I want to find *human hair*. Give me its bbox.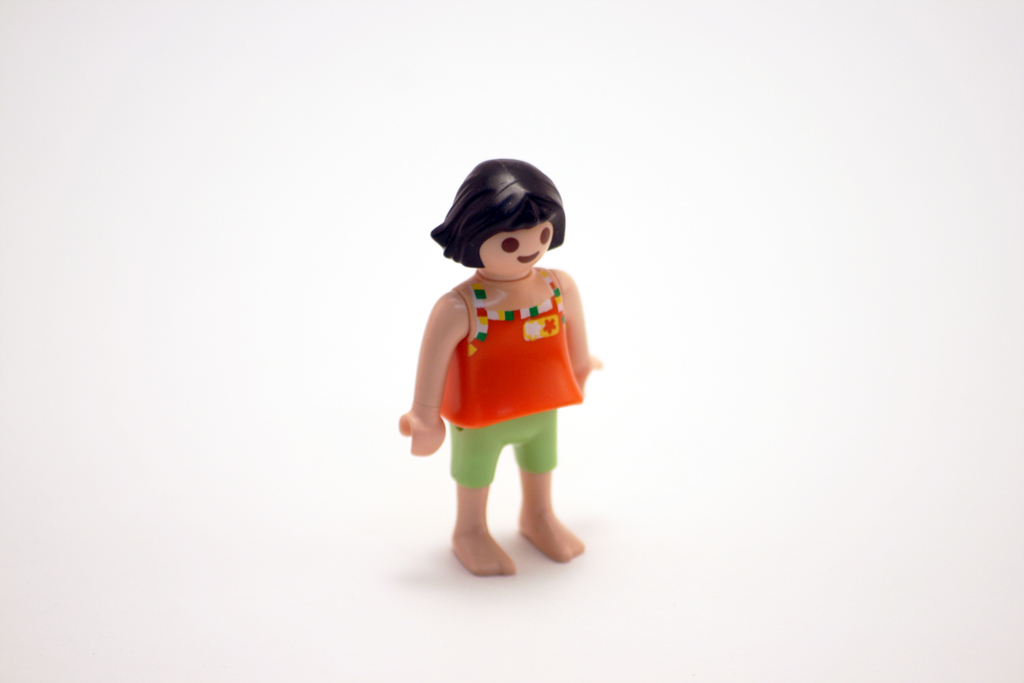
pyautogui.locateOnScreen(440, 157, 568, 283).
